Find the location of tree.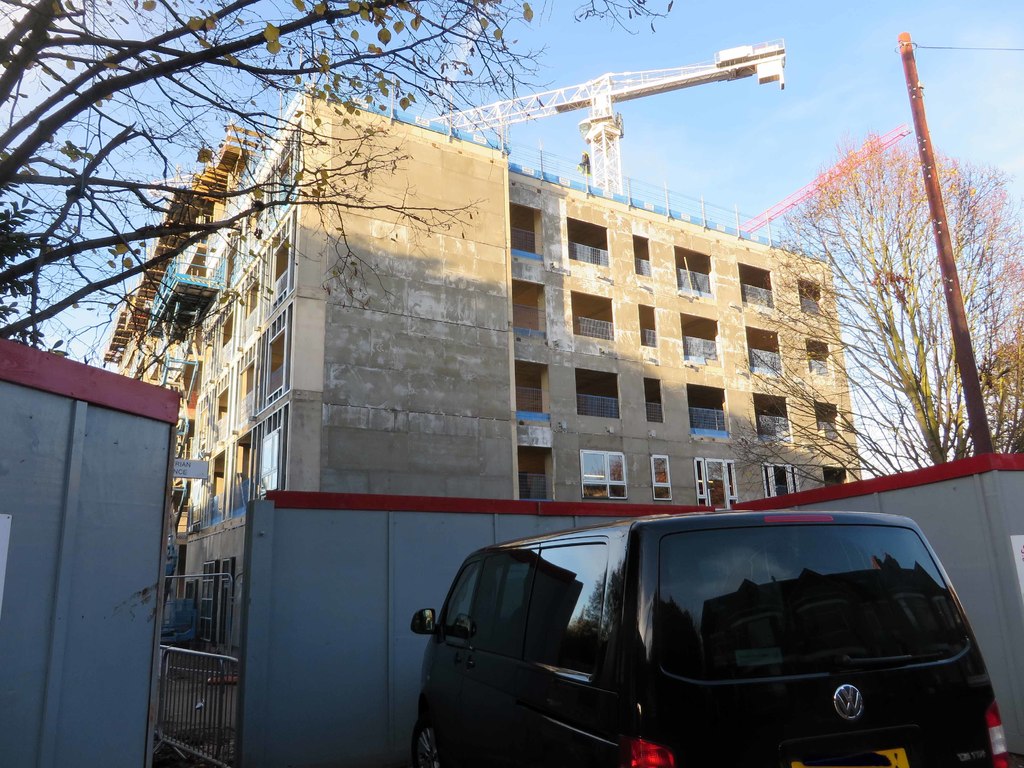
Location: 724:122:1023:492.
